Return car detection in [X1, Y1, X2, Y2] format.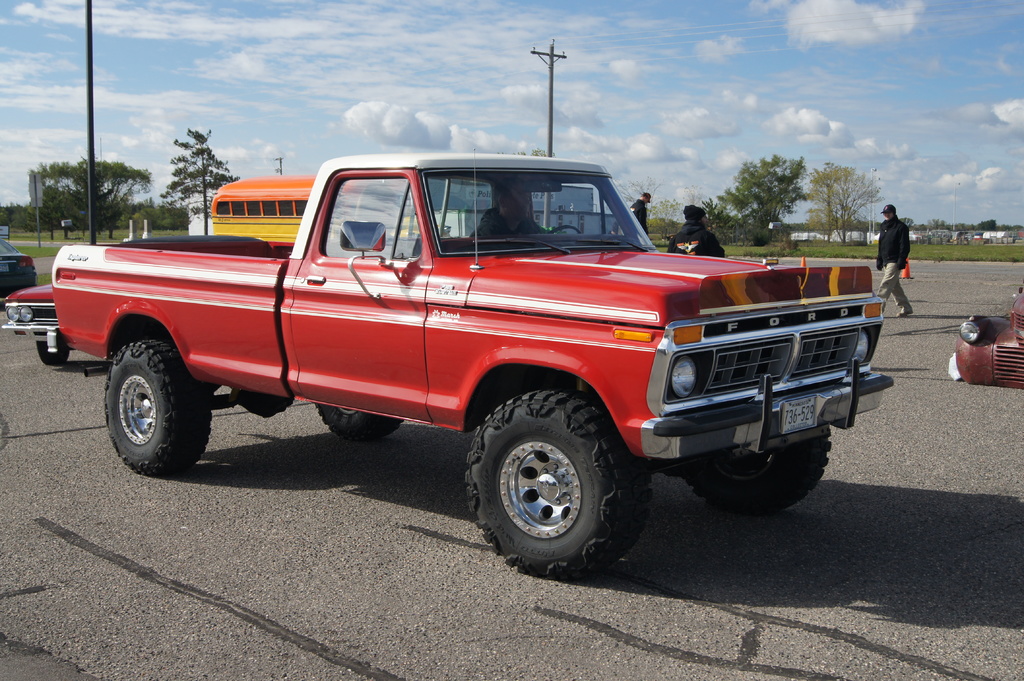
[89, 136, 863, 564].
